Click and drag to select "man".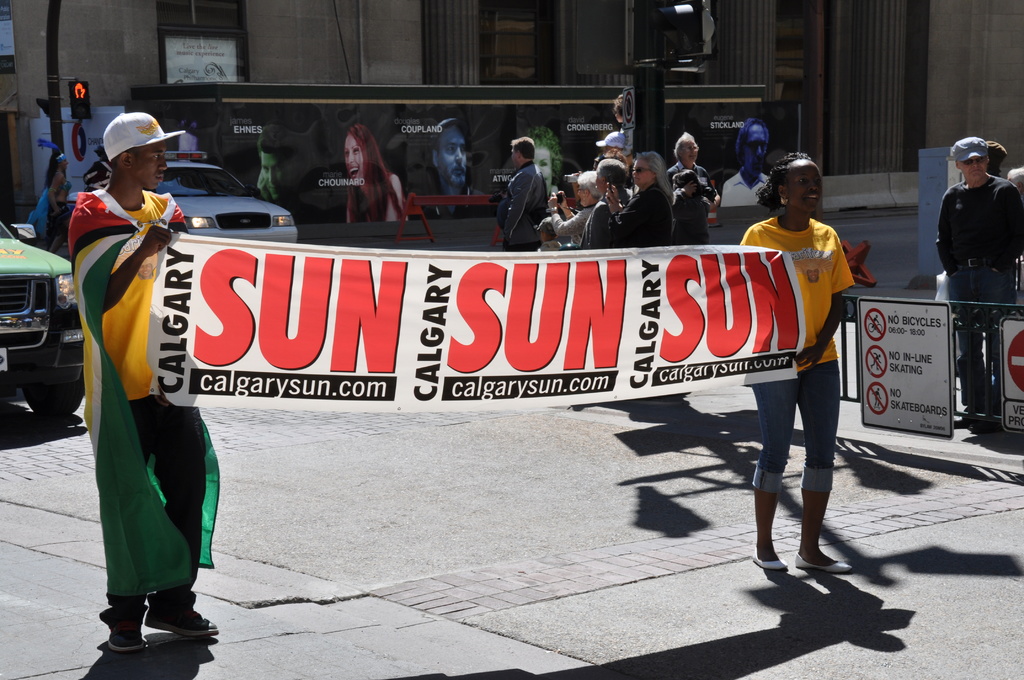
Selection: [left=719, top=119, right=776, bottom=211].
